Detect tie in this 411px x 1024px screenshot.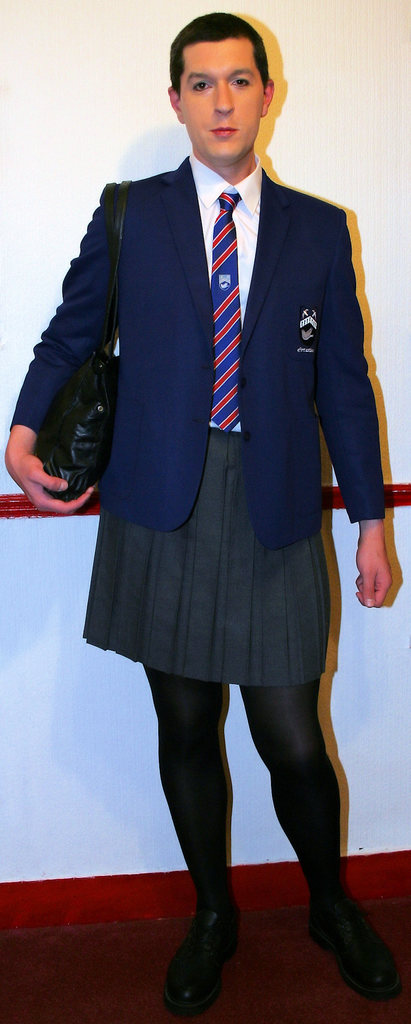
Detection: detection(210, 186, 244, 436).
